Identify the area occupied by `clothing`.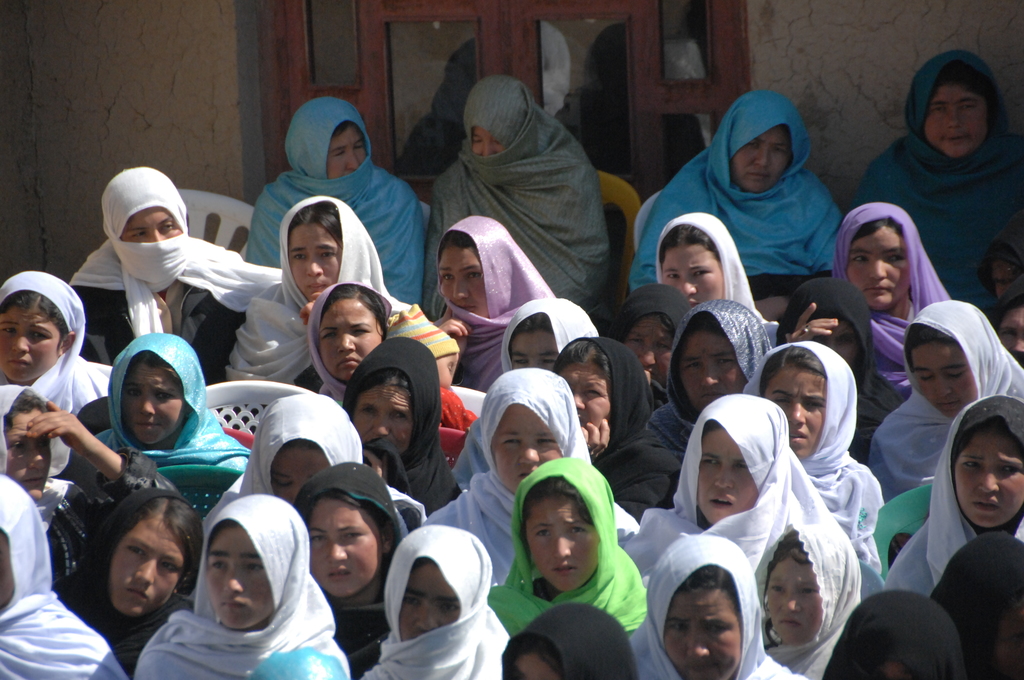
Area: <bbox>773, 279, 909, 438</bbox>.
